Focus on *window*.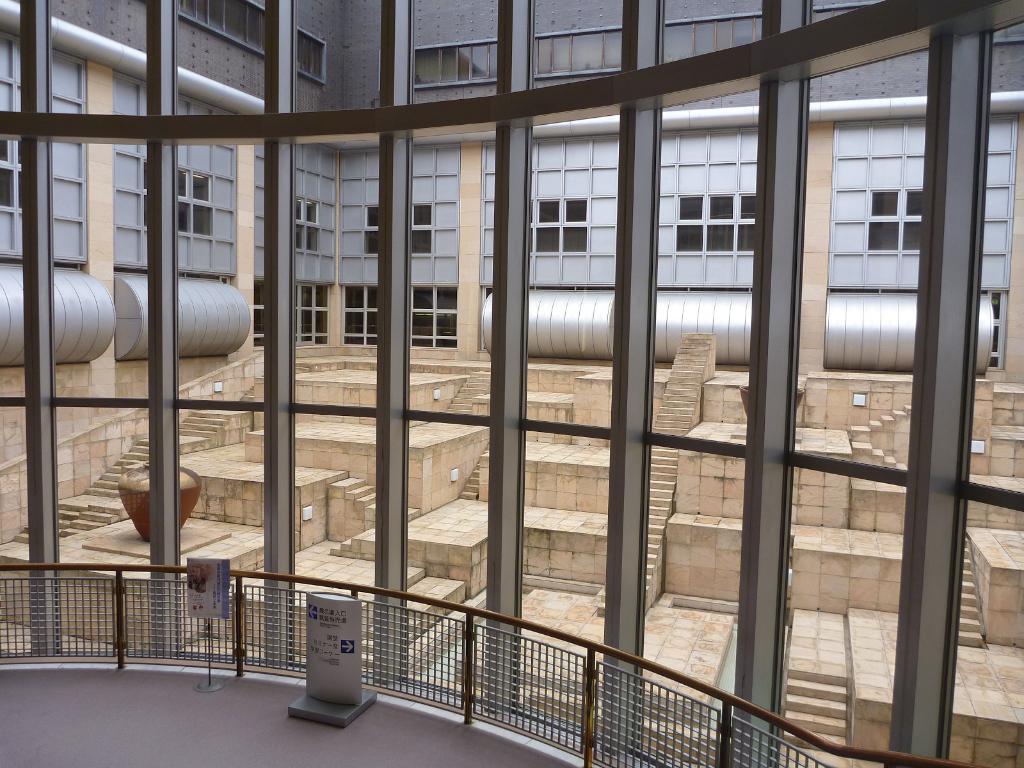
Focused at <bbox>660, 9, 764, 65</bbox>.
